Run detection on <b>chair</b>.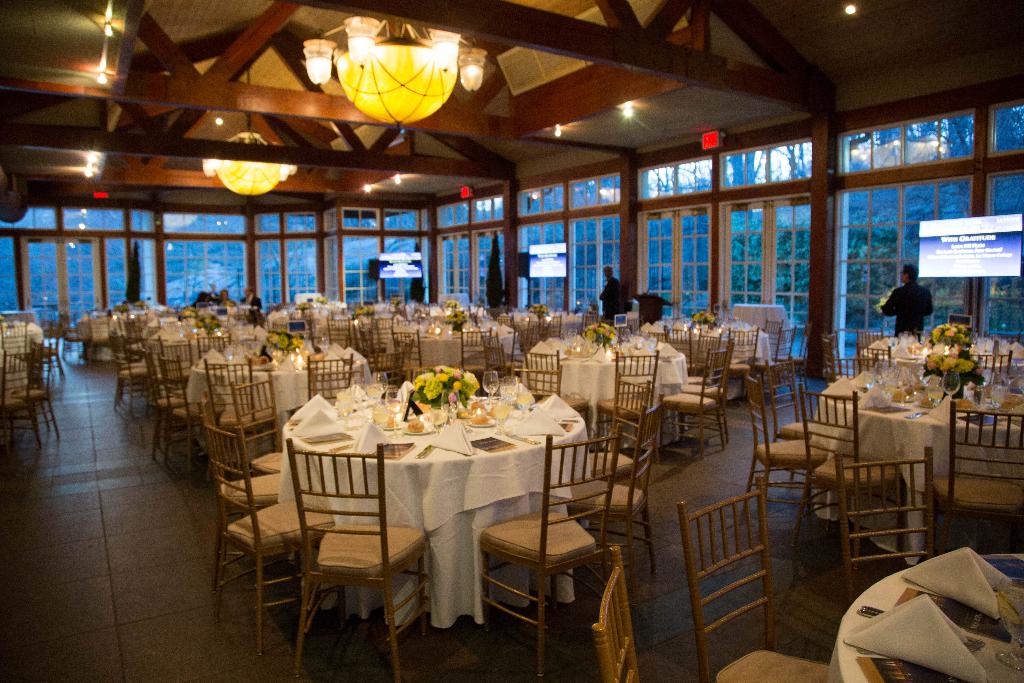
Result: 598 348 654 462.
